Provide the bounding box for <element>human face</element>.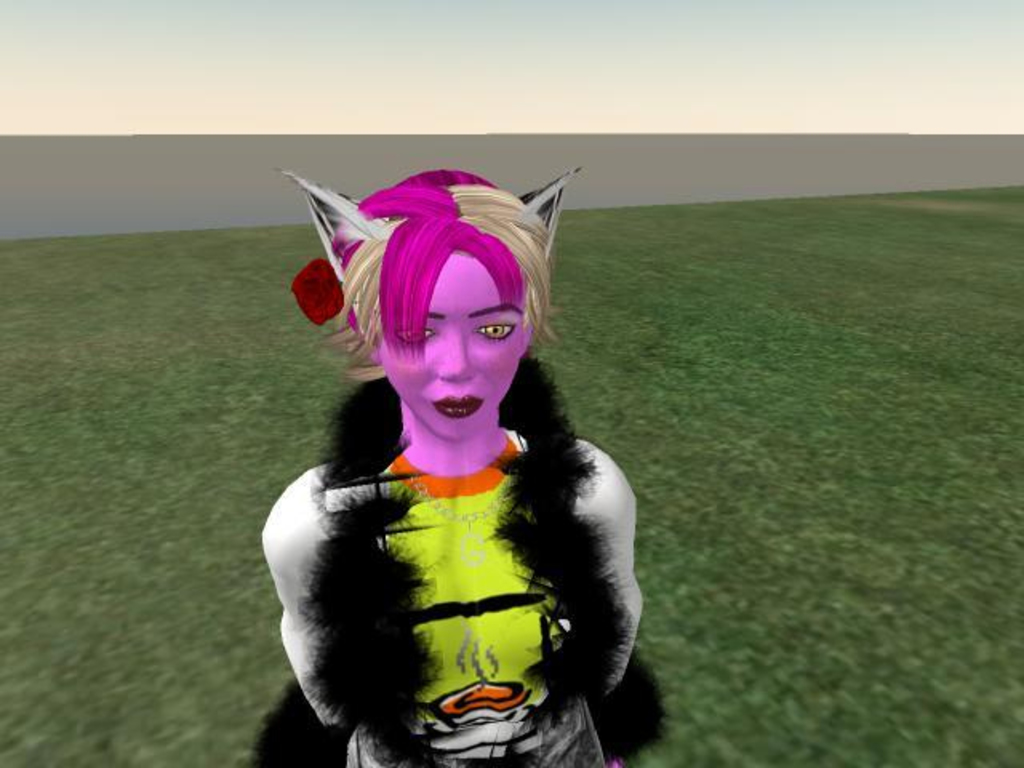
{"left": 370, "top": 246, "right": 525, "bottom": 443}.
